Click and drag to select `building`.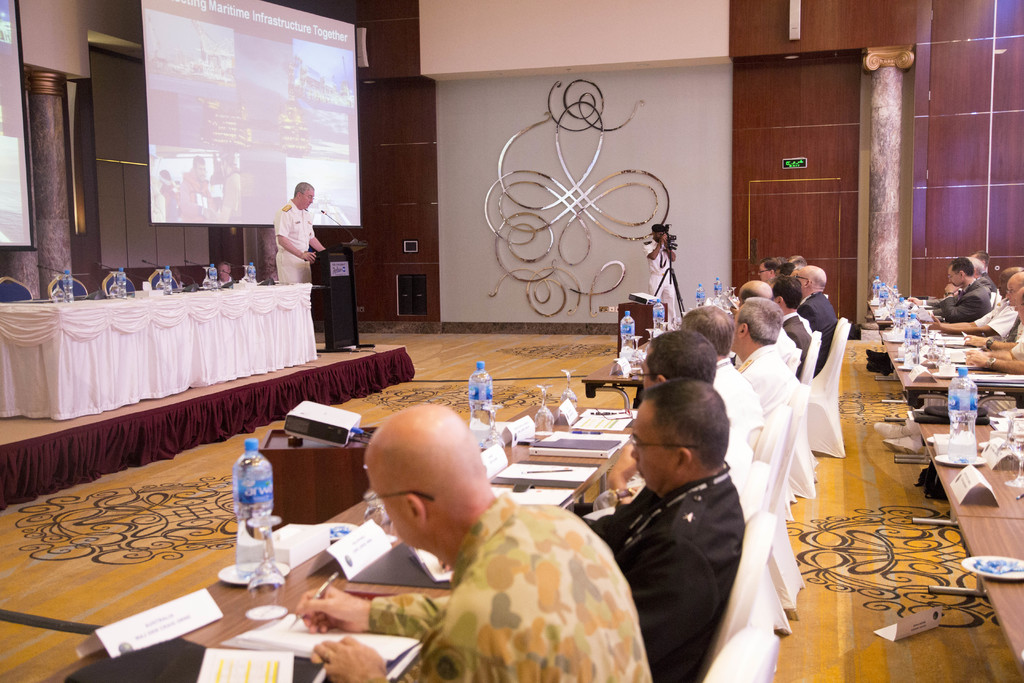
Selection: <region>0, 0, 1023, 682</region>.
